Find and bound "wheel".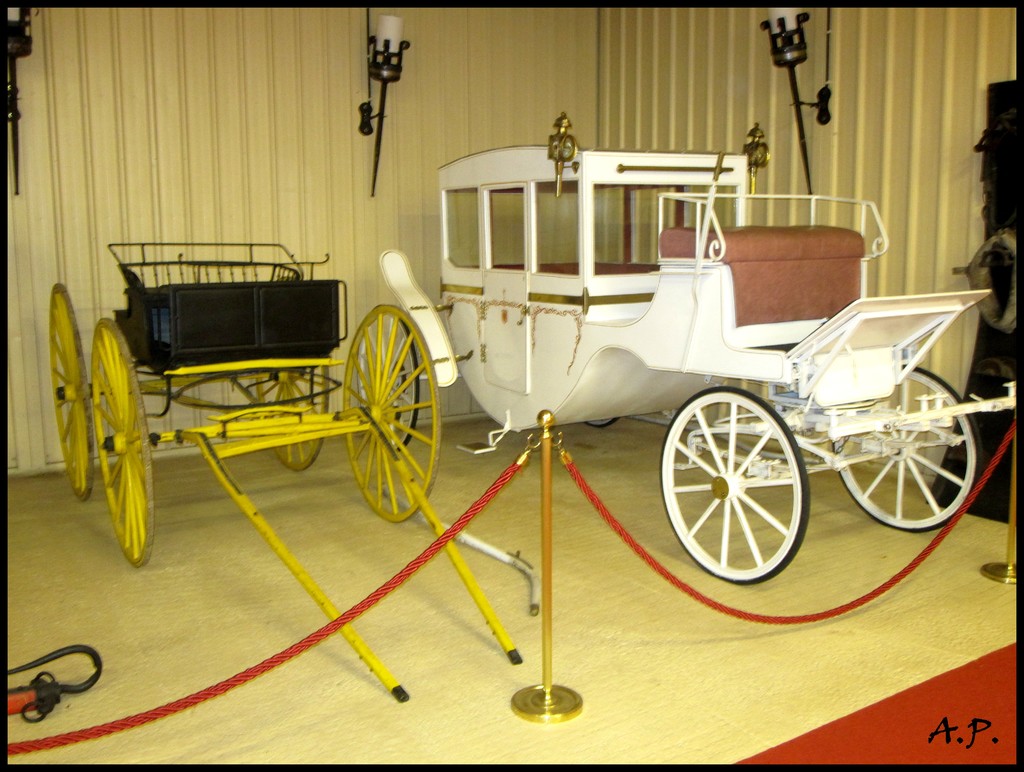
Bound: <region>360, 317, 425, 450</region>.
